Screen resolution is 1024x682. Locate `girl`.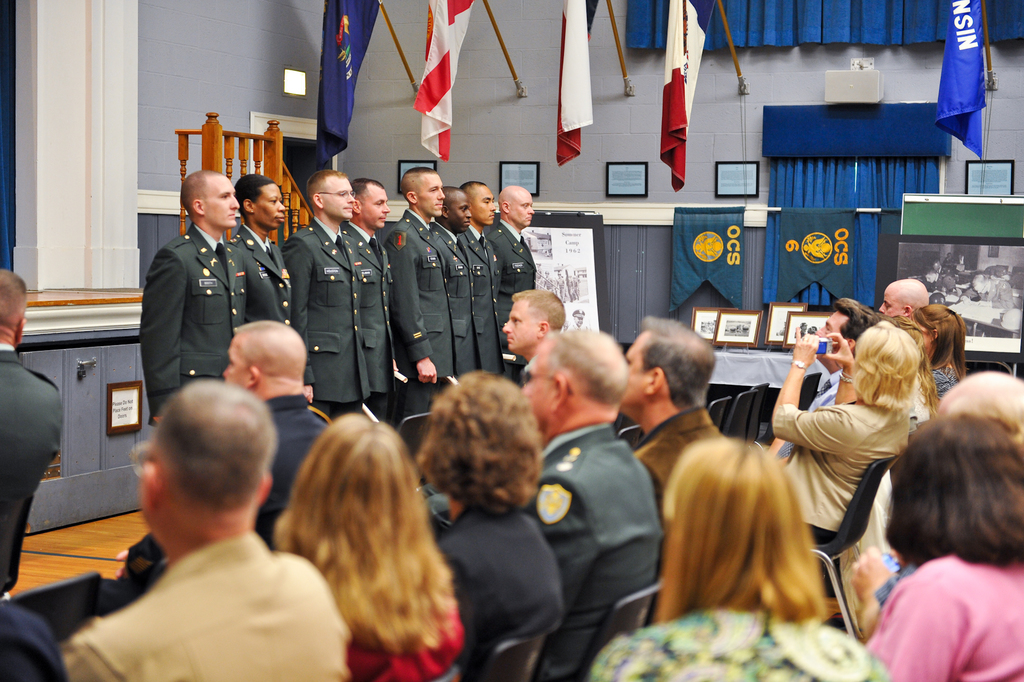
588, 438, 894, 681.
